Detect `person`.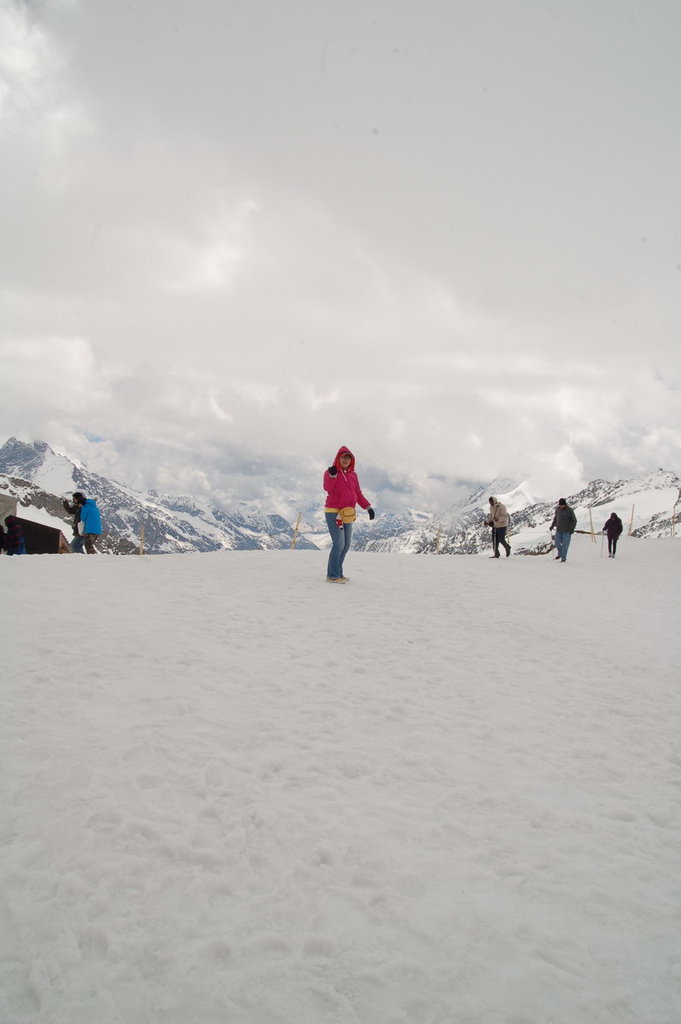
Detected at left=544, top=489, right=584, bottom=555.
